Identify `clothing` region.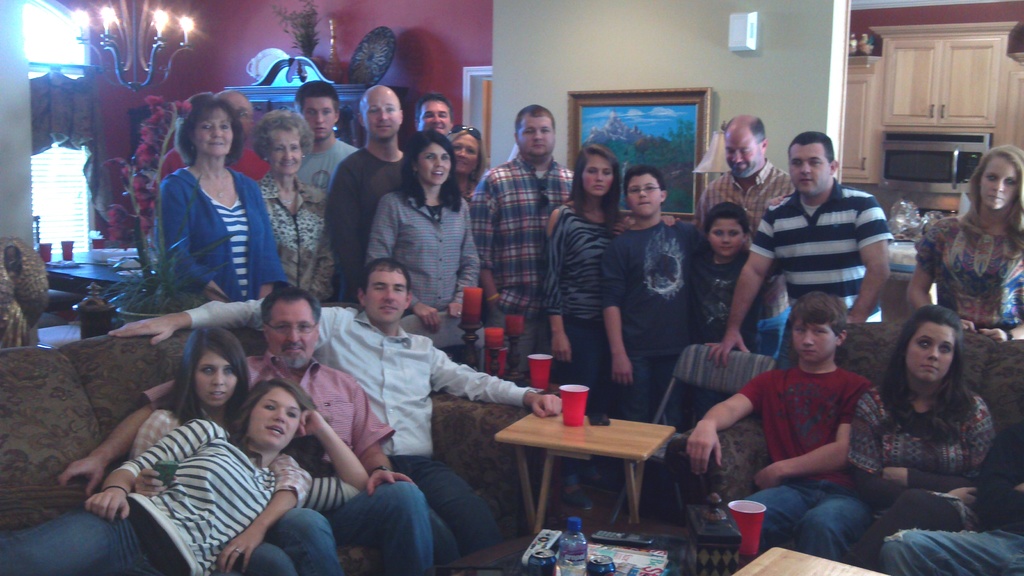
Region: 916,198,1021,337.
